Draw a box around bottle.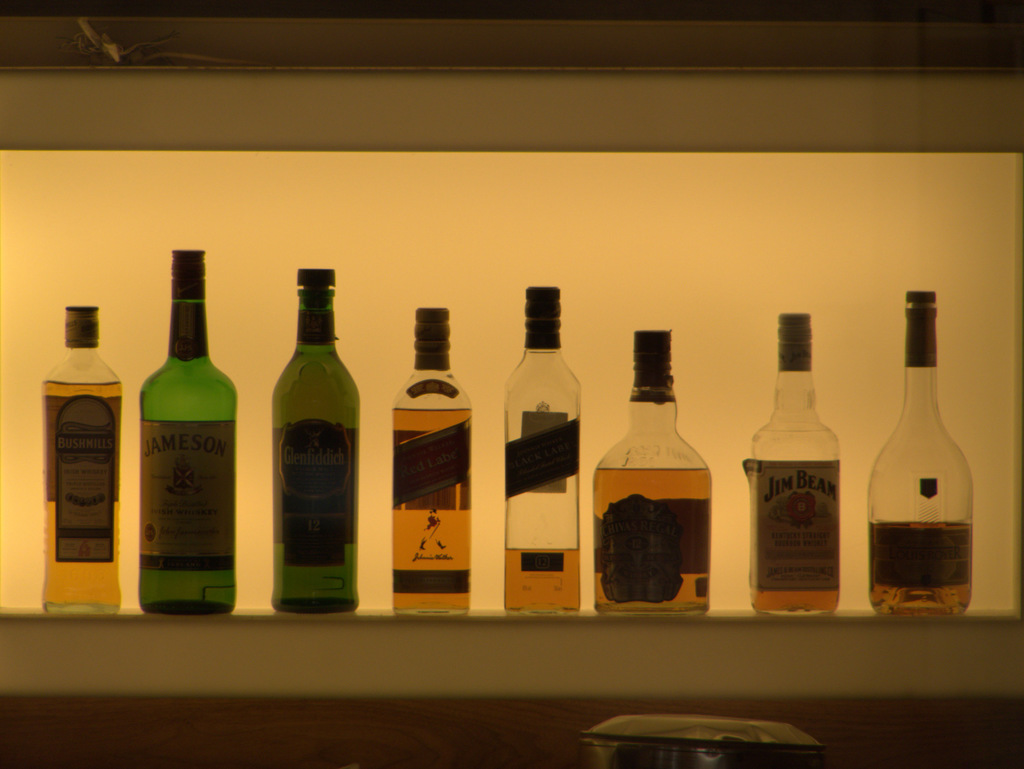
(133,244,237,615).
